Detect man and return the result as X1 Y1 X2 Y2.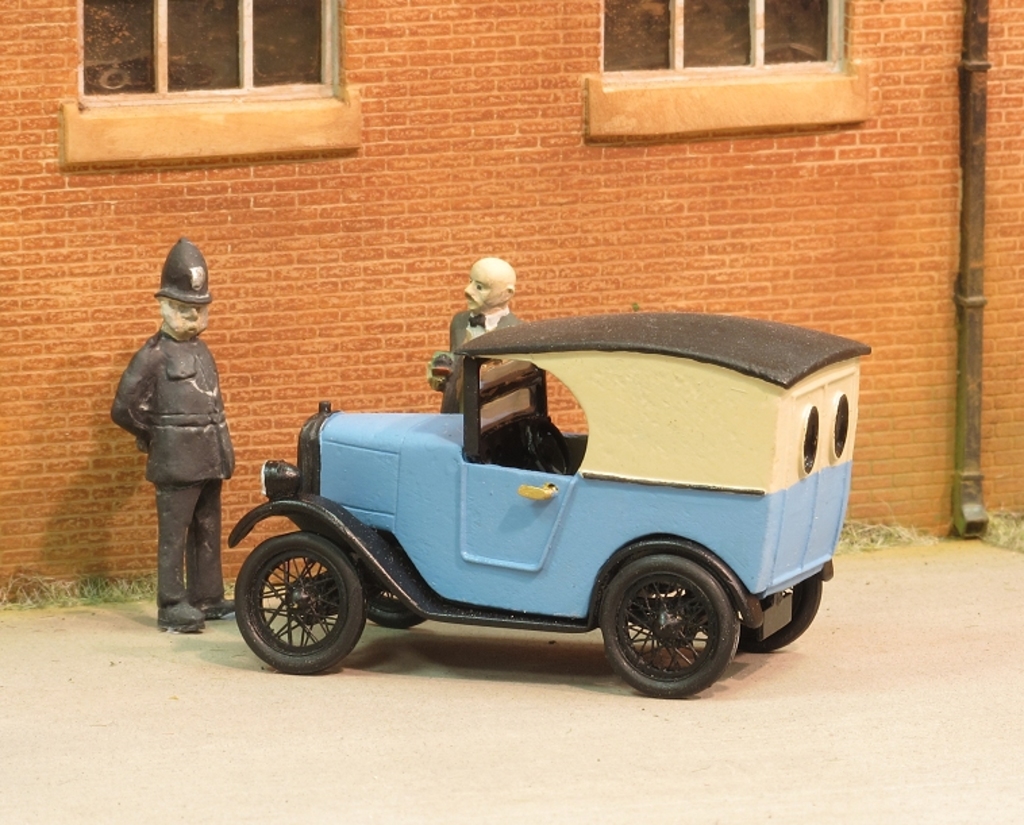
420 258 526 415.
